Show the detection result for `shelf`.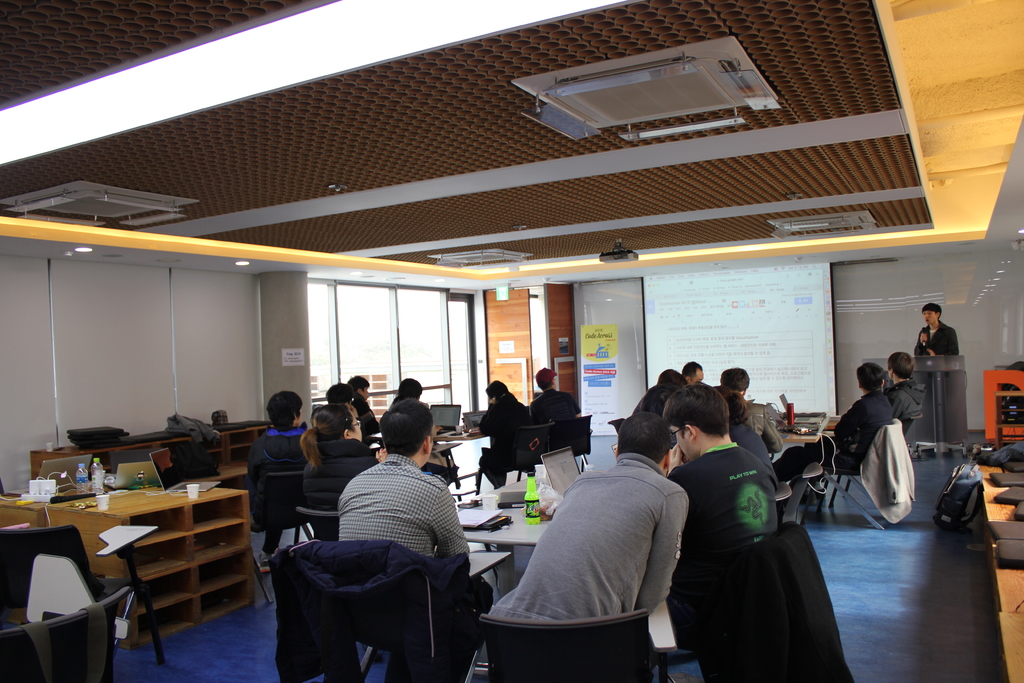
pyautogui.locateOnScreen(103, 491, 255, 639).
